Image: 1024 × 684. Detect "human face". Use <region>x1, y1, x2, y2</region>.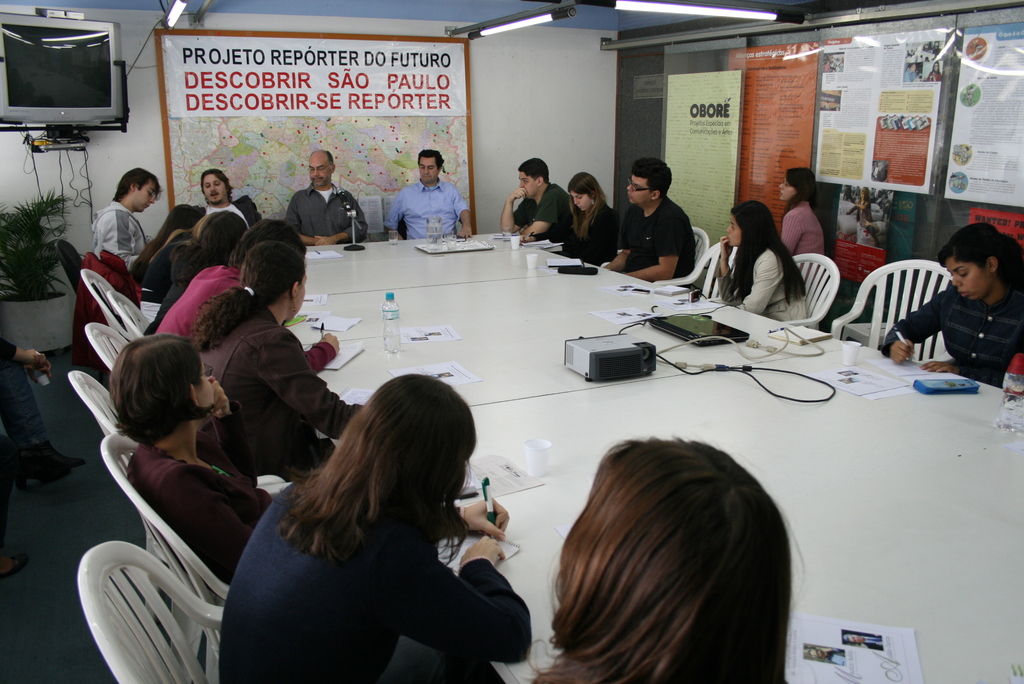
<region>572, 189, 591, 211</region>.
